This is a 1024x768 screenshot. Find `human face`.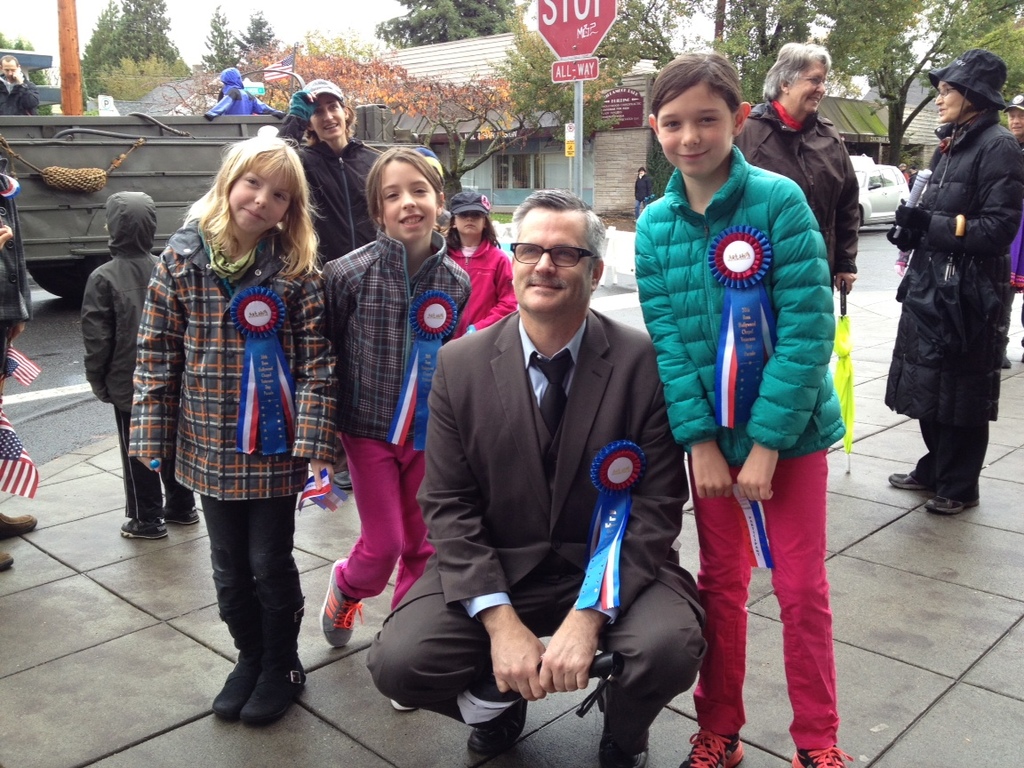
Bounding box: 455, 212, 484, 236.
